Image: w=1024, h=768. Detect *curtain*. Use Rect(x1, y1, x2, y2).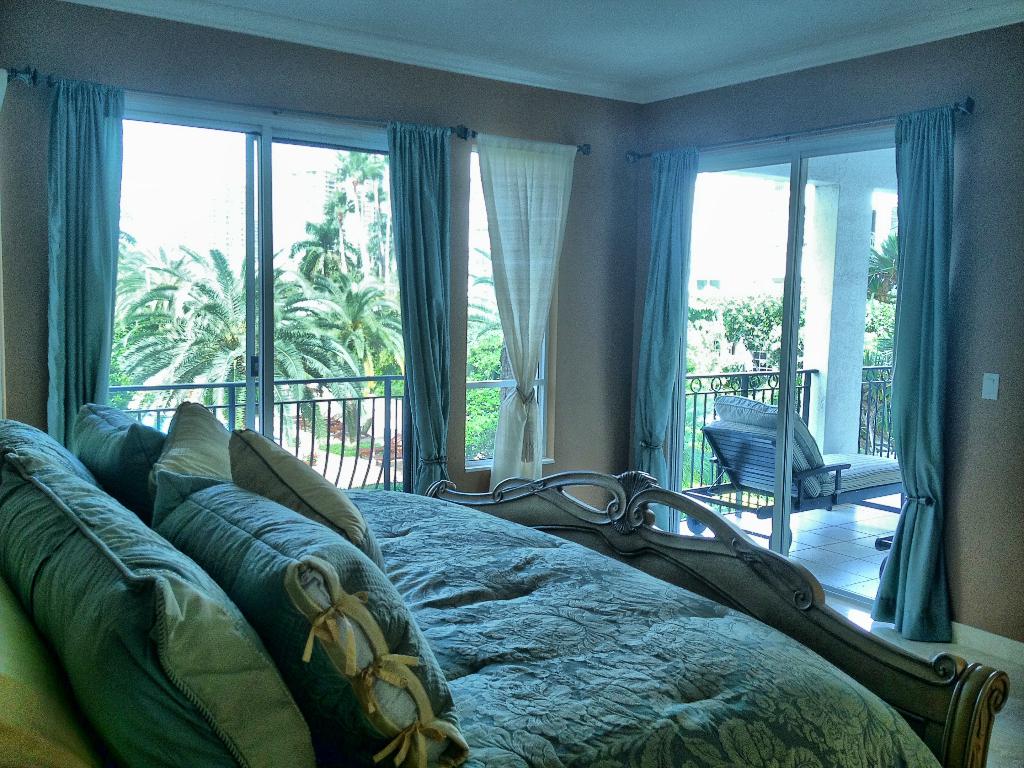
Rect(391, 118, 453, 504).
